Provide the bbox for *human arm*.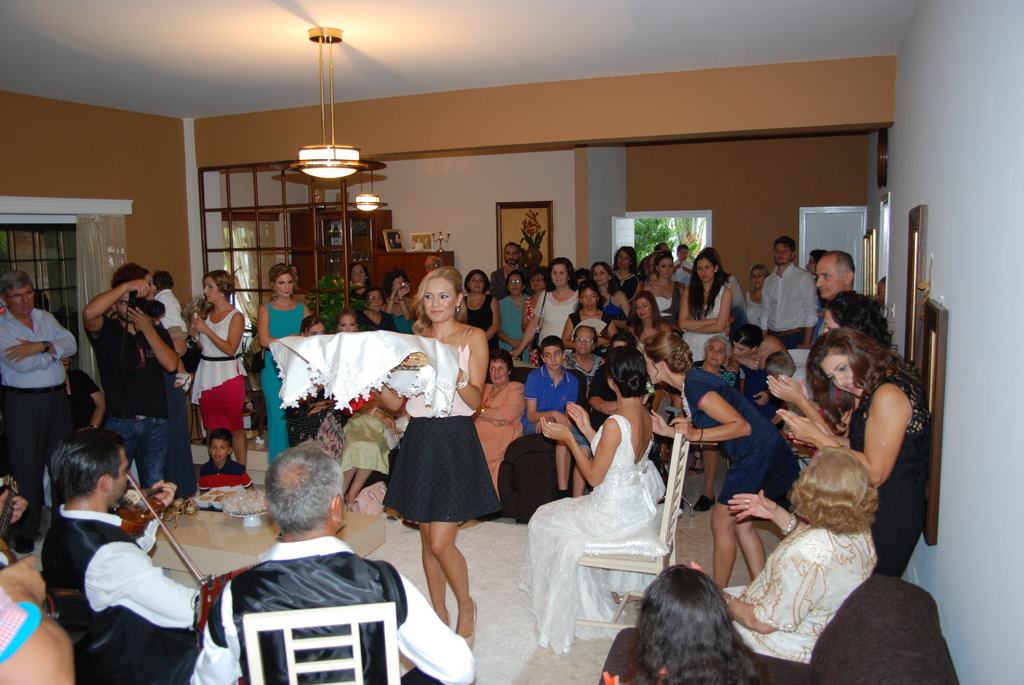
bbox(762, 367, 840, 442).
